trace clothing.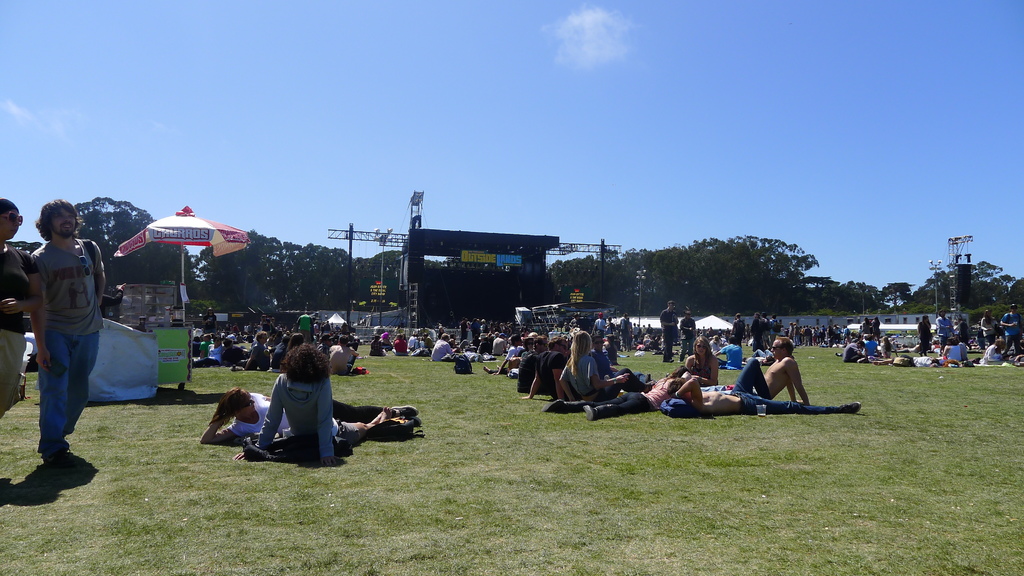
Traced to box=[959, 319, 971, 345].
